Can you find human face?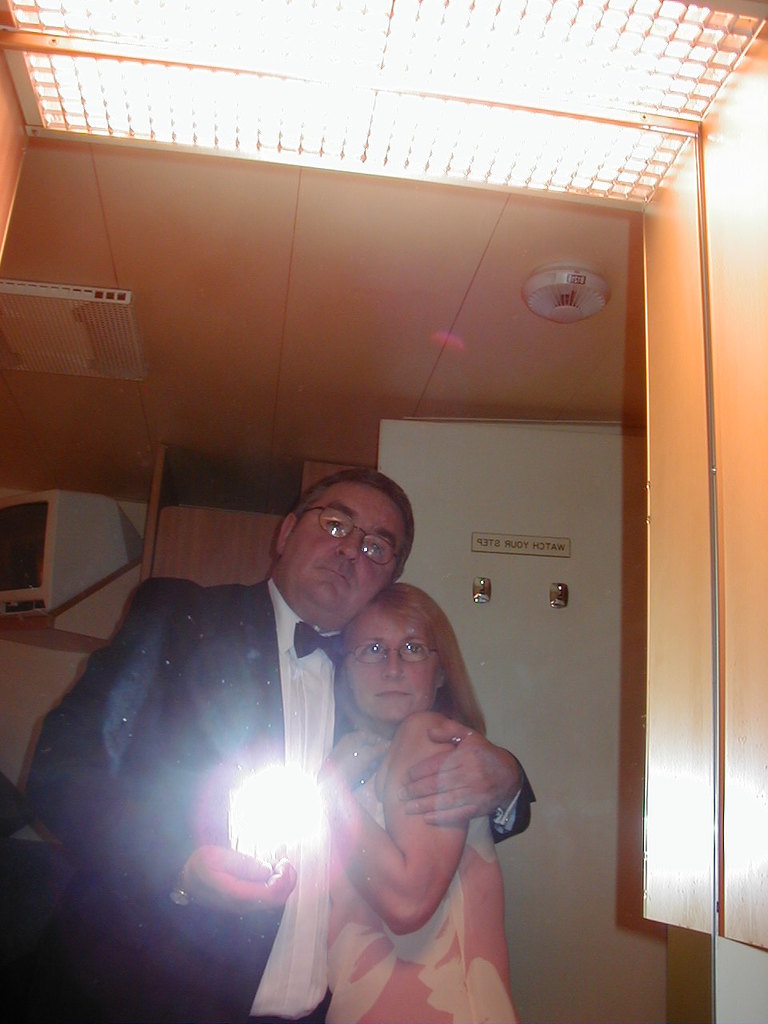
Yes, bounding box: detection(340, 602, 437, 723).
